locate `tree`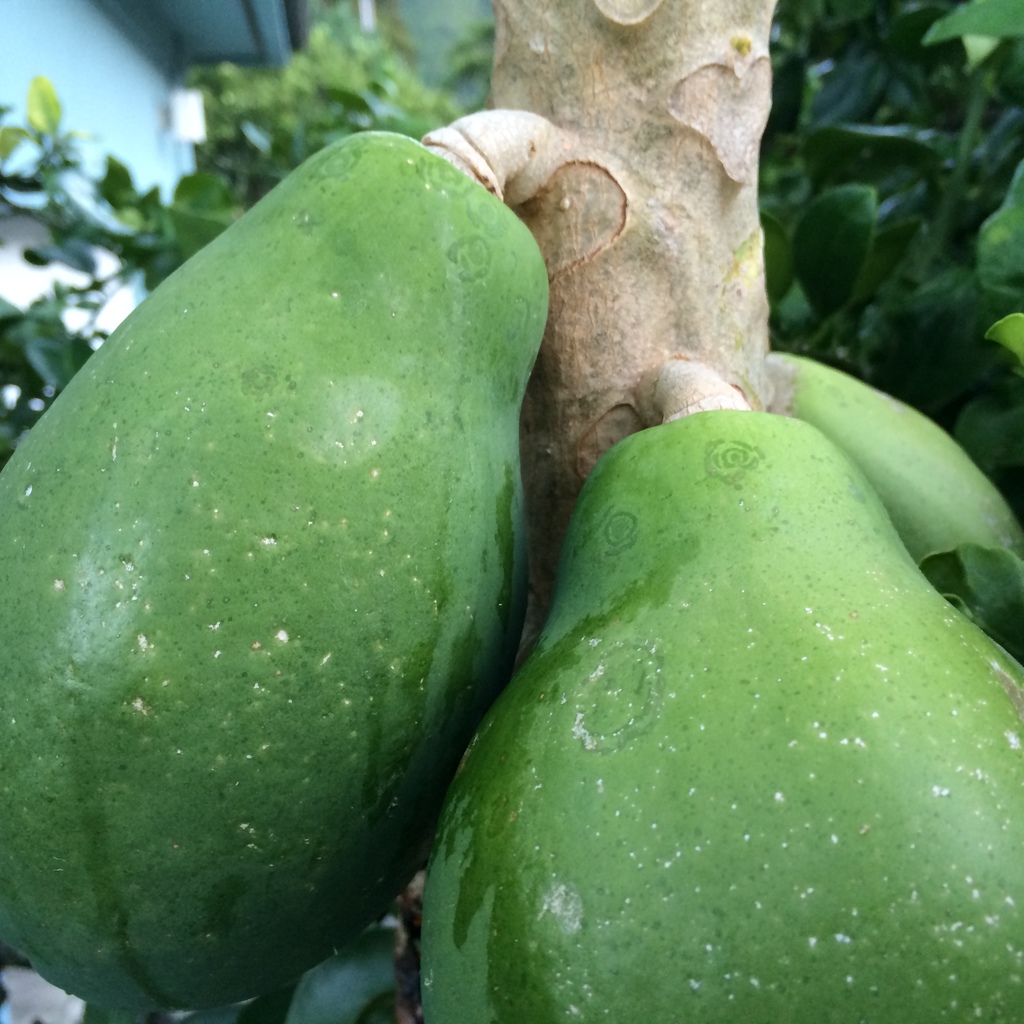
{"left": 0, "top": 0, "right": 1023, "bottom": 1023}
